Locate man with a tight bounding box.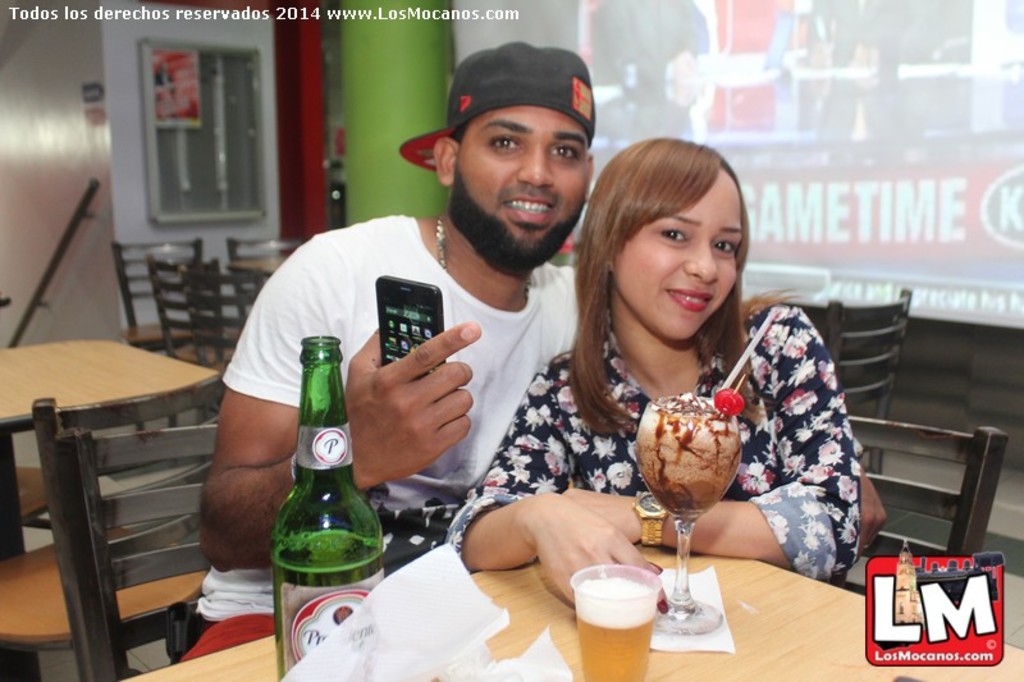
bbox=(237, 47, 664, 642).
